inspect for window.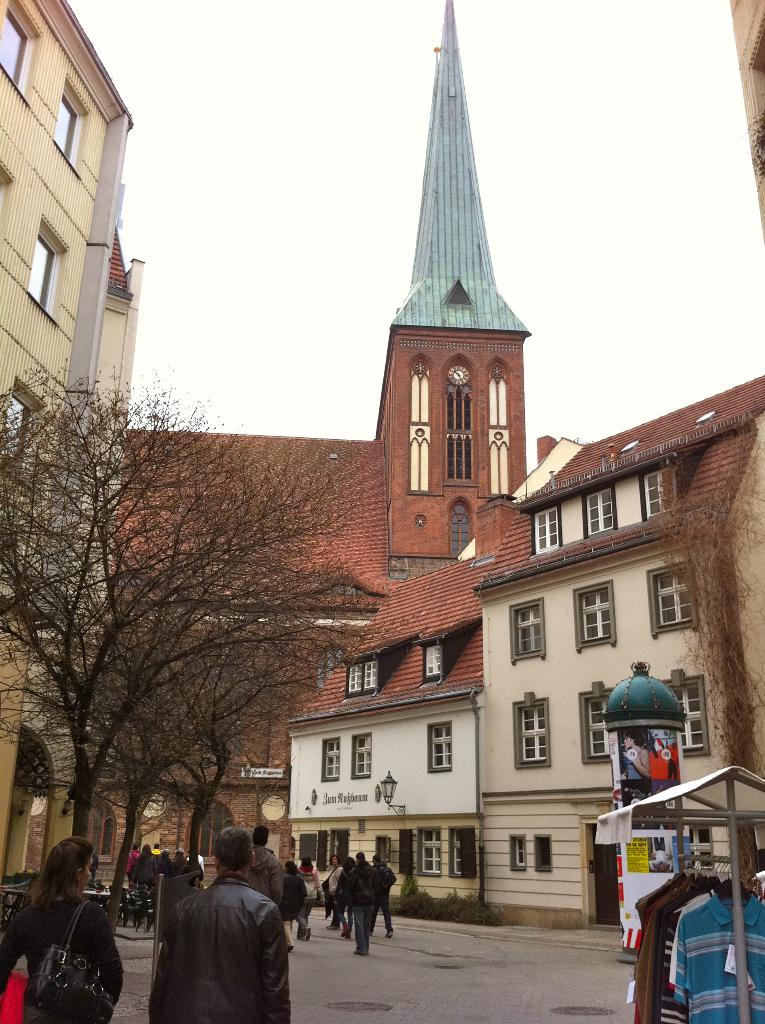
Inspection: bbox(574, 579, 616, 654).
